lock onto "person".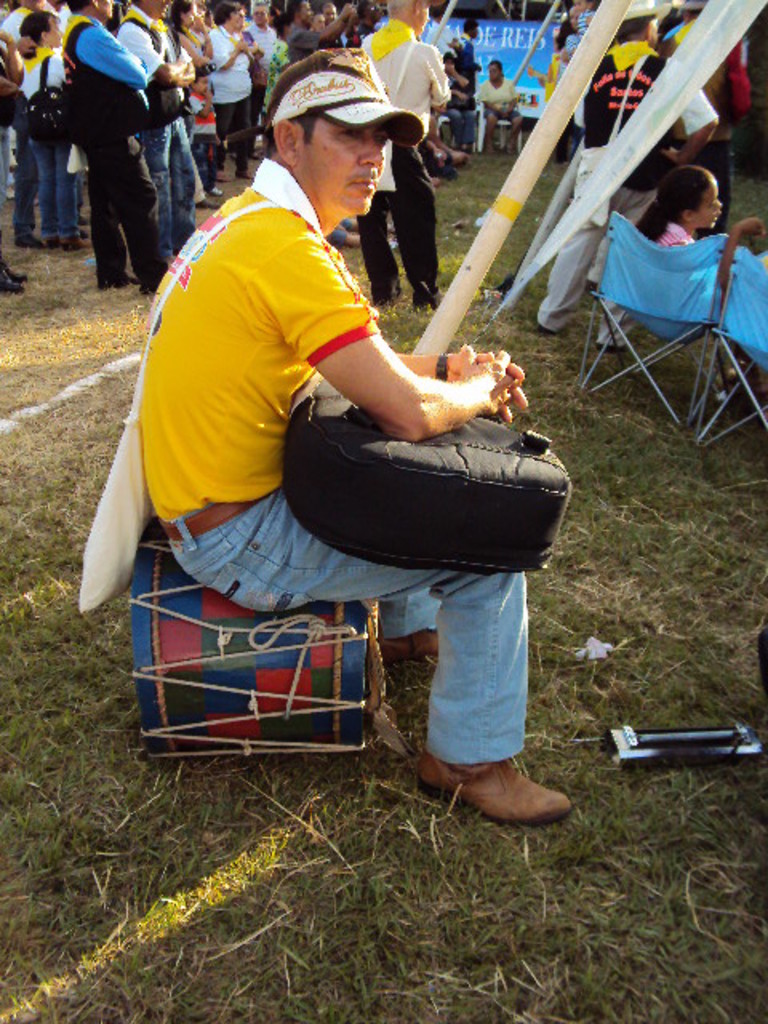
Locked: x1=718, y1=200, x2=766, y2=278.
